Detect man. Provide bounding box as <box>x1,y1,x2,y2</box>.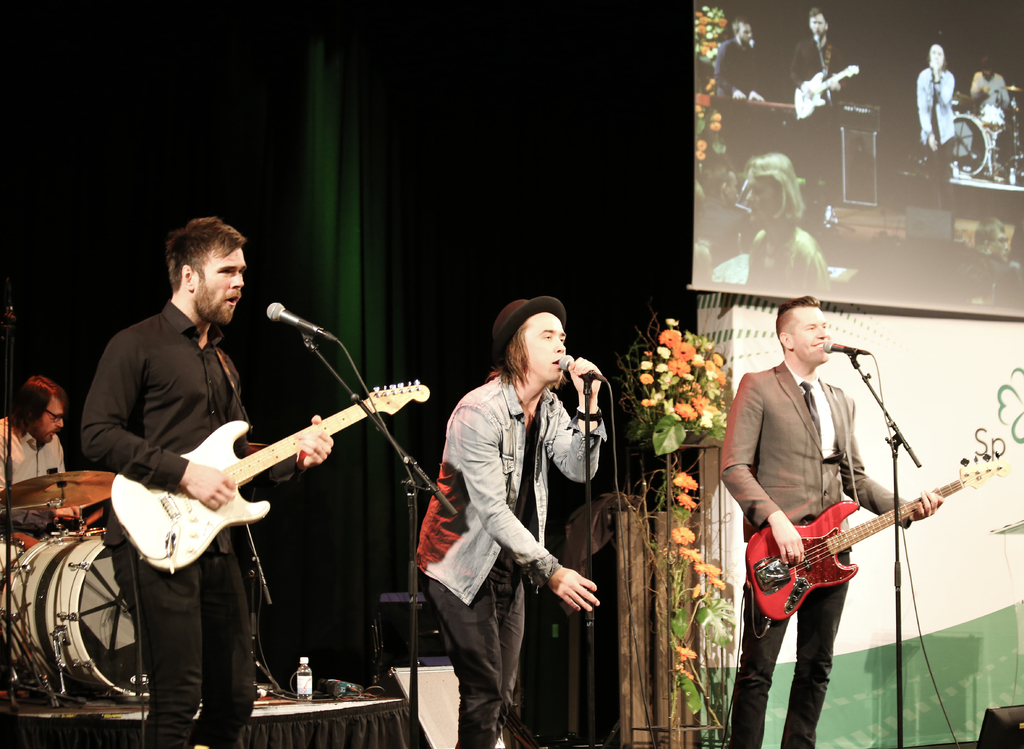
<box>412,300,612,748</box>.
